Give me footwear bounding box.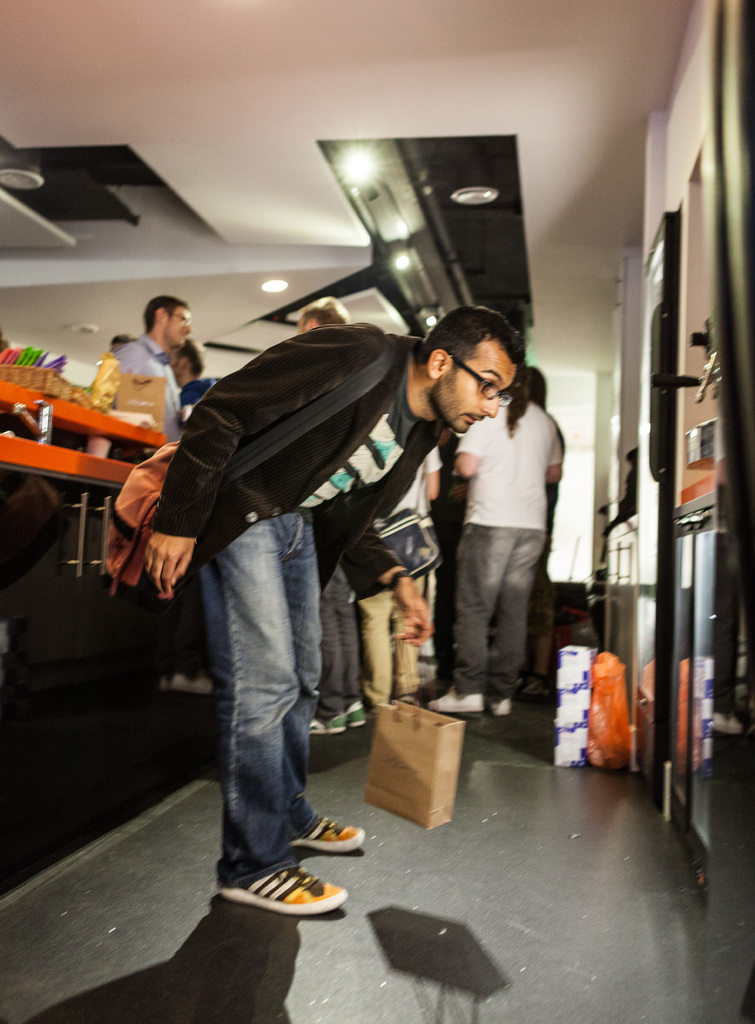
region(305, 816, 367, 854).
